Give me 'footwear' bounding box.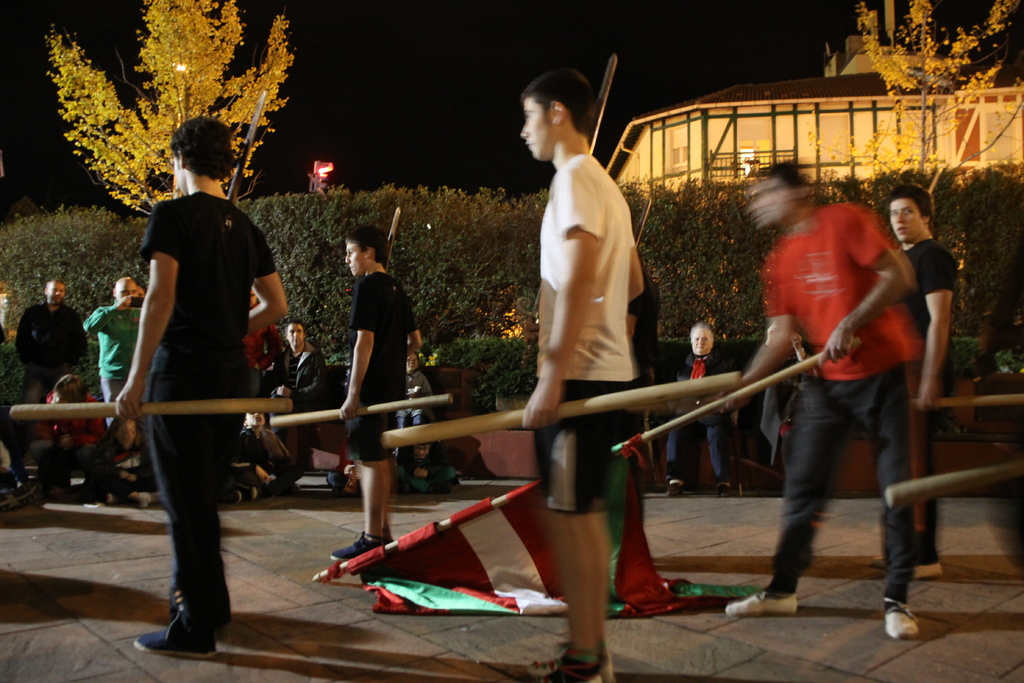
723, 581, 808, 614.
